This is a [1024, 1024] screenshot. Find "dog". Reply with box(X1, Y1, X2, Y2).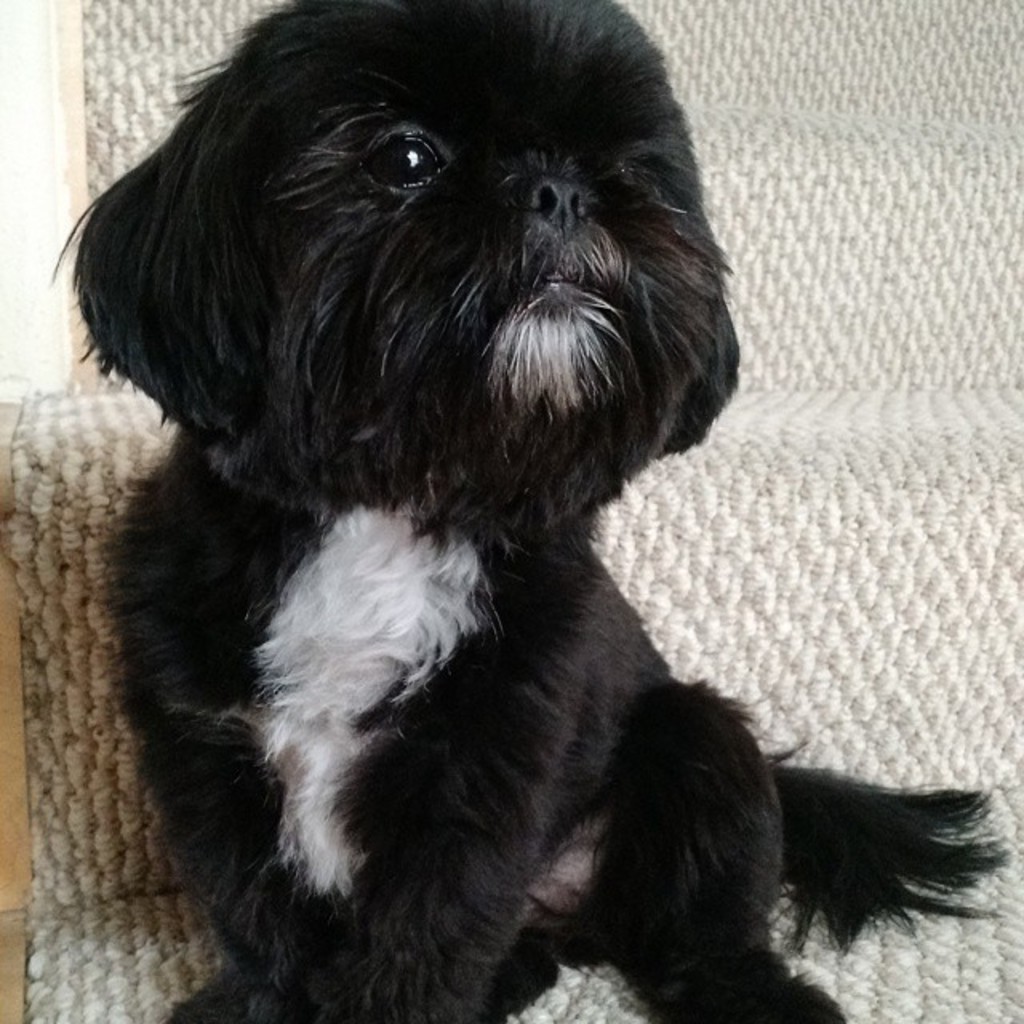
box(43, 0, 1013, 1022).
